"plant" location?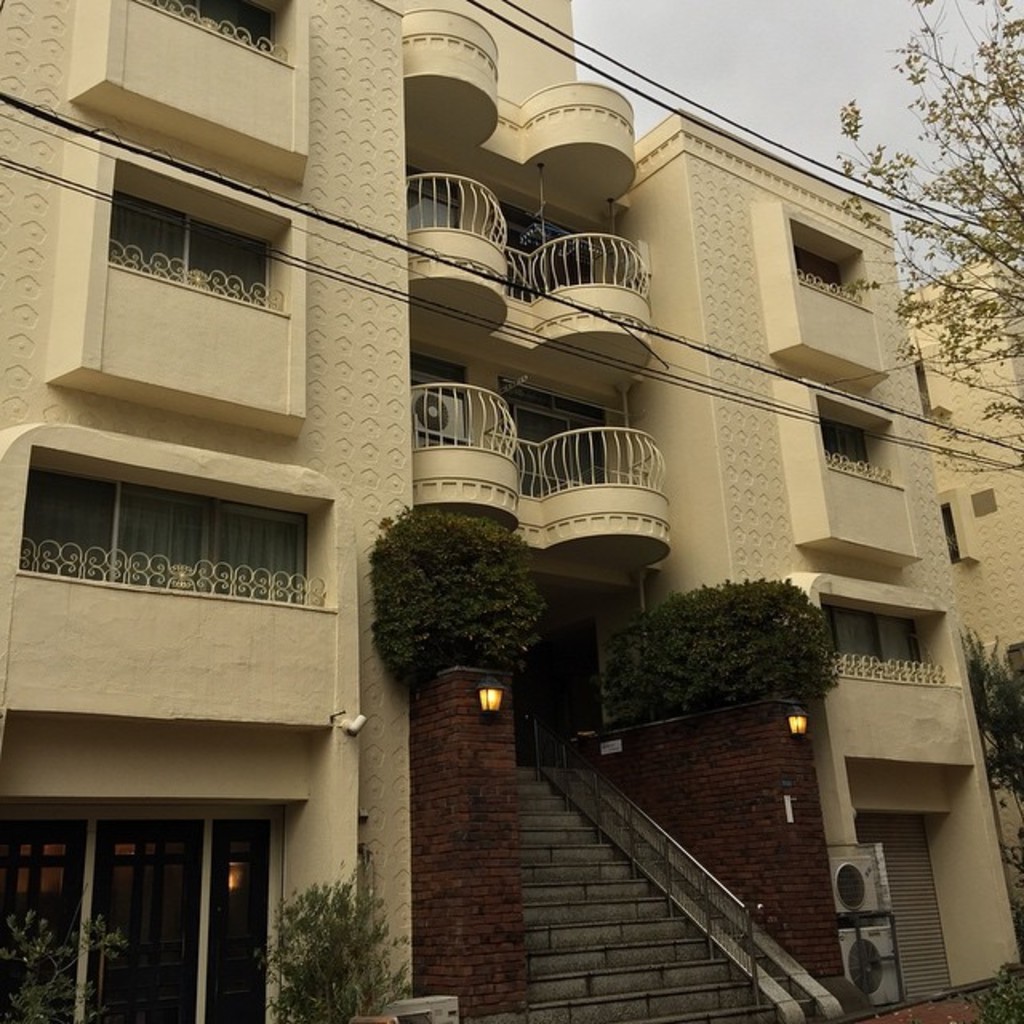
l=965, t=621, r=1022, b=982
